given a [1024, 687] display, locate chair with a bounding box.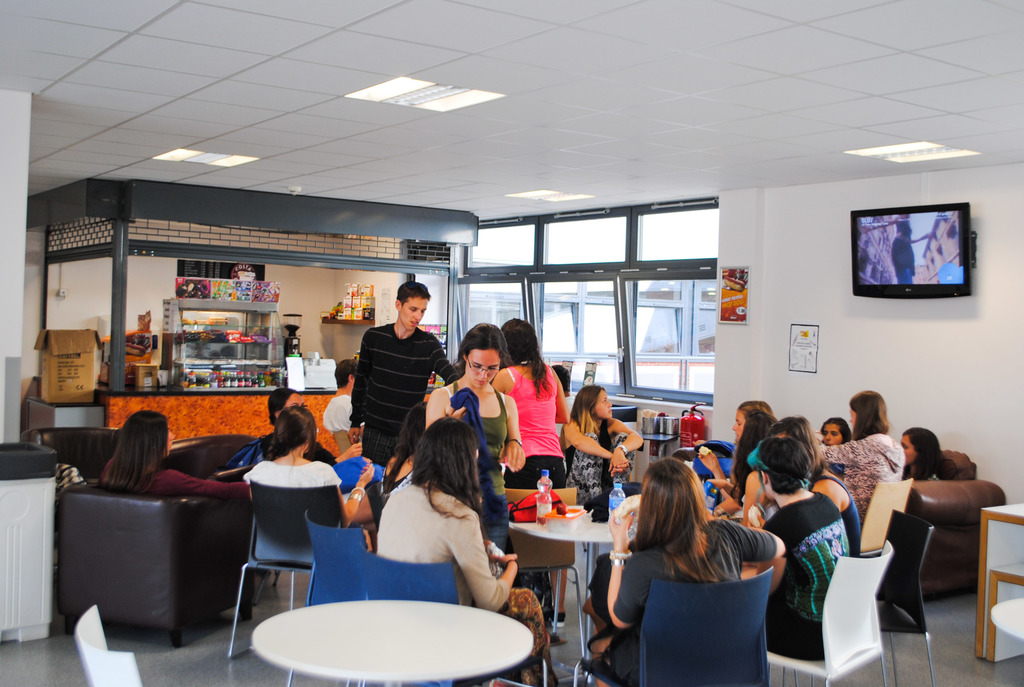
Located: x1=355 y1=546 x2=550 y2=686.
